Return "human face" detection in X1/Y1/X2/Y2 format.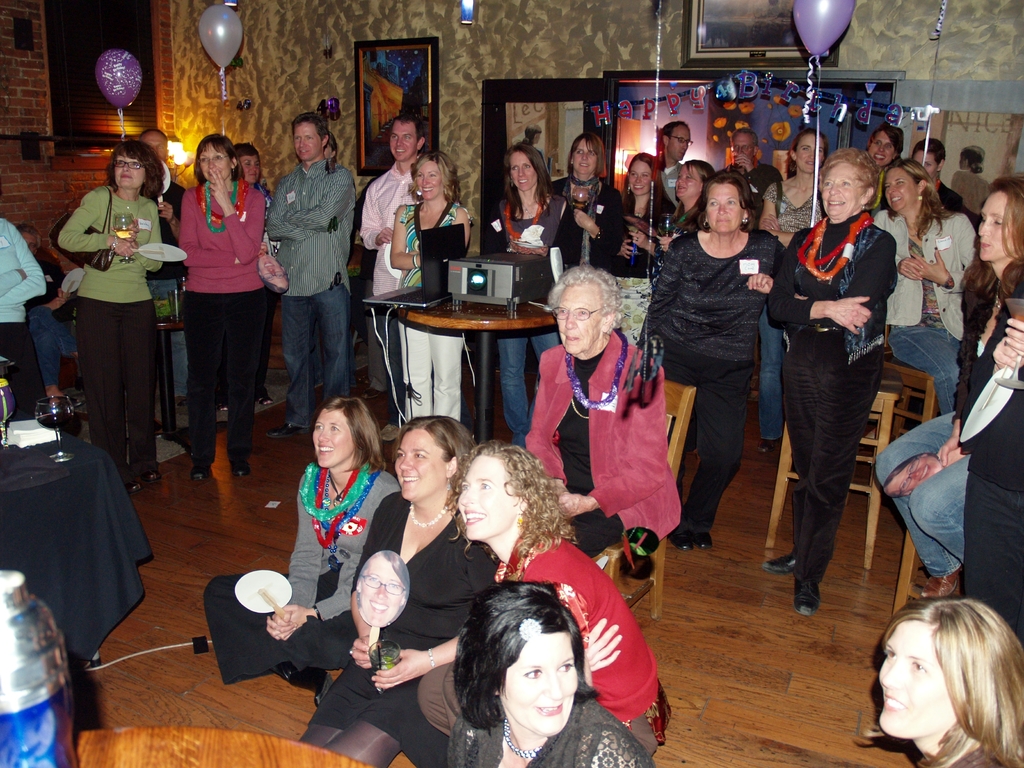
241/154/259/184.
